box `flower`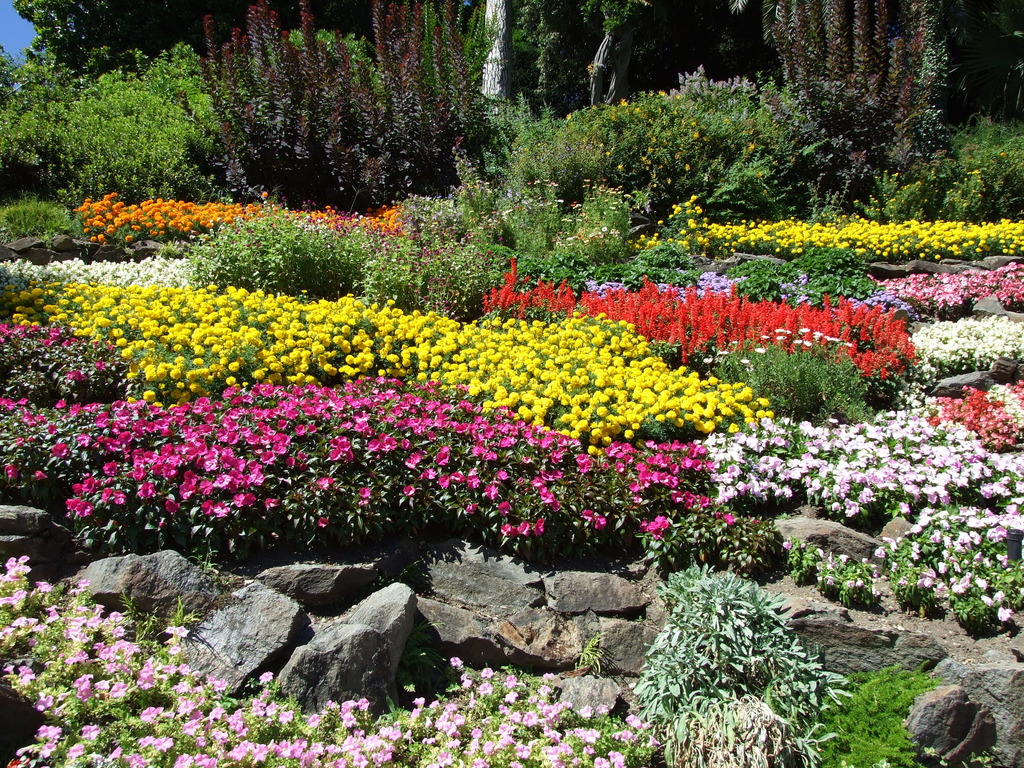
215:669:410:767
